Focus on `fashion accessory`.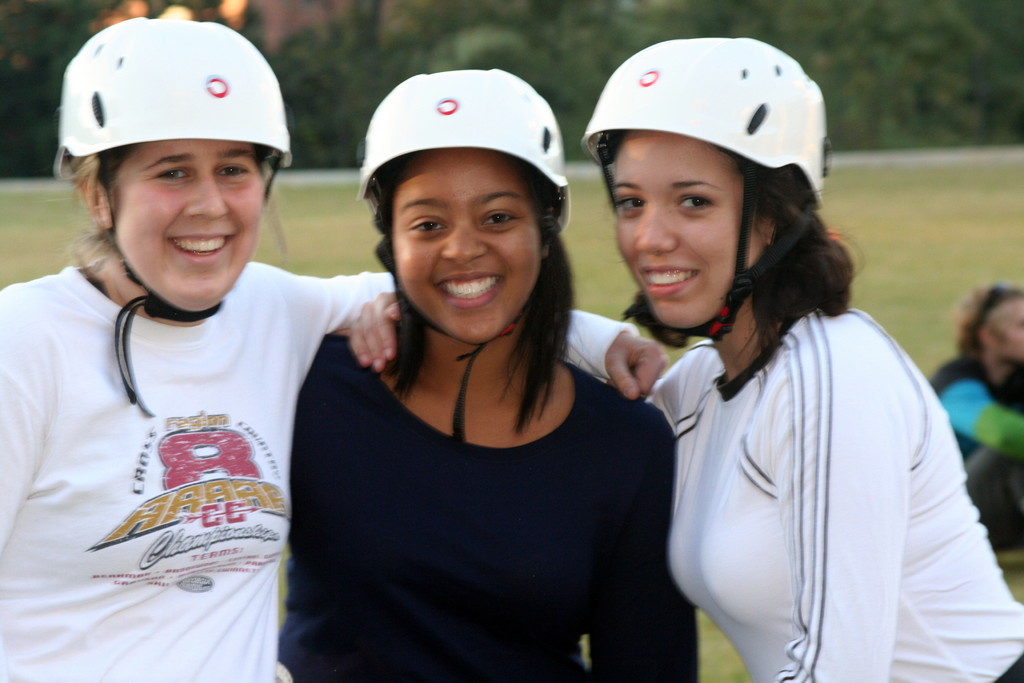
Focused at (left=582, top=37, right=824, bottom=340).
